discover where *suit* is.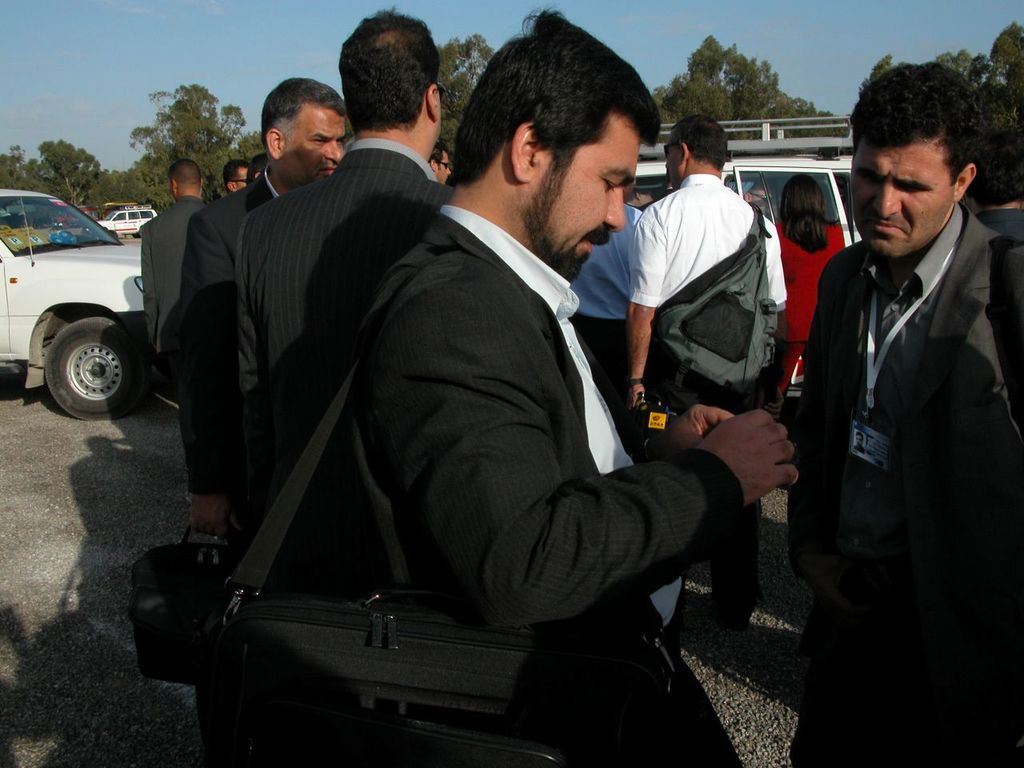
Discovered at 171,174,282,494.
